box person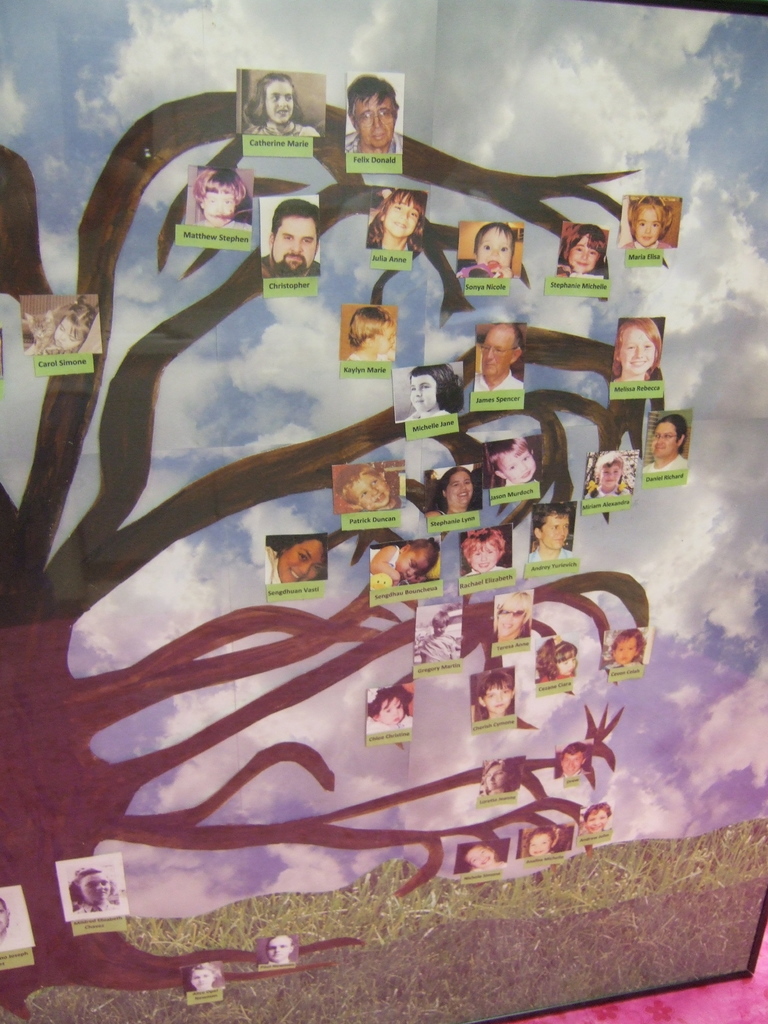
x1=458 y1=844 x2=504 y2=868
